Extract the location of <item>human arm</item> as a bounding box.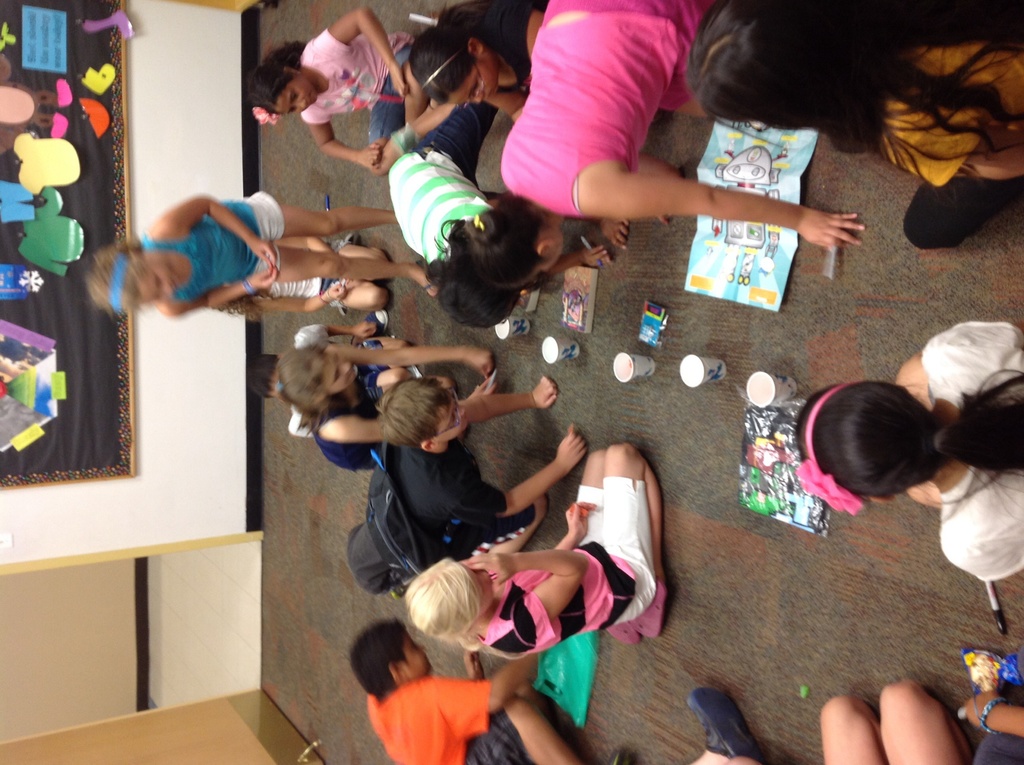
bbox=[159, 275, 278, 318].
